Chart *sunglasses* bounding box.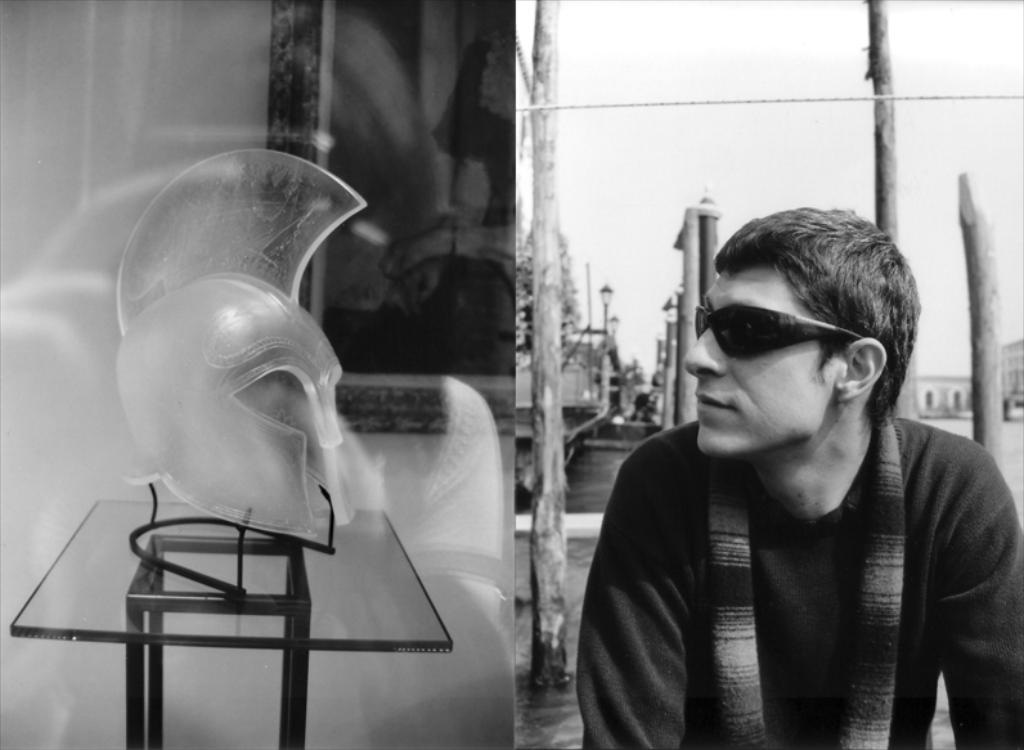
Charted: {"left": 693, "top": 302, "right": 861, "bottom": 361}.
